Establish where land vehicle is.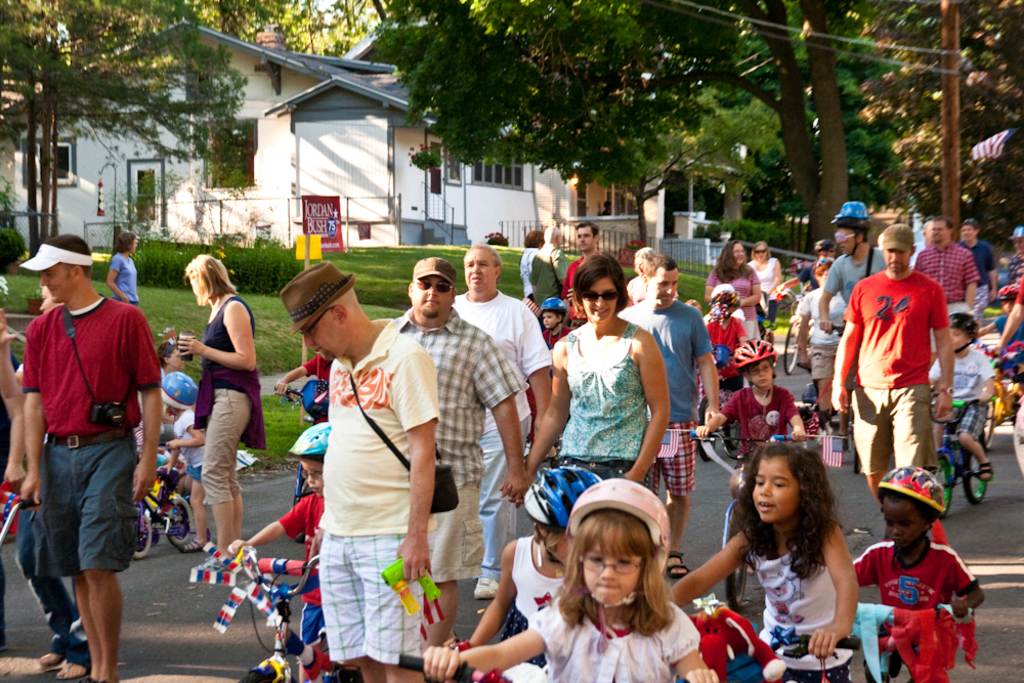
Established at <box>229,538,322,682</box>.
